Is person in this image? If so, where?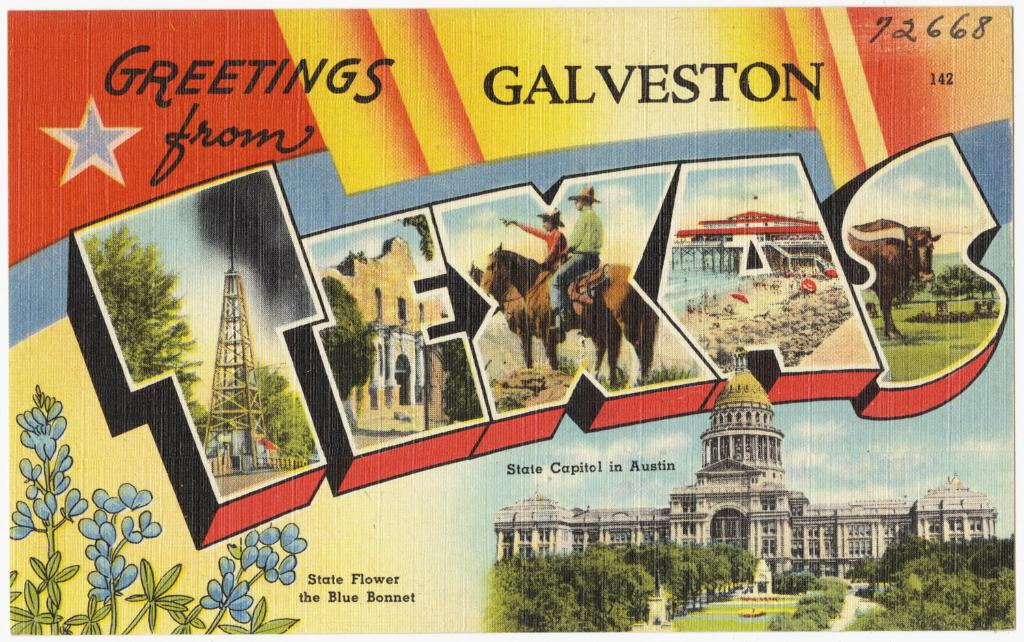
Yes, at region(498, 209, 573, 277).
